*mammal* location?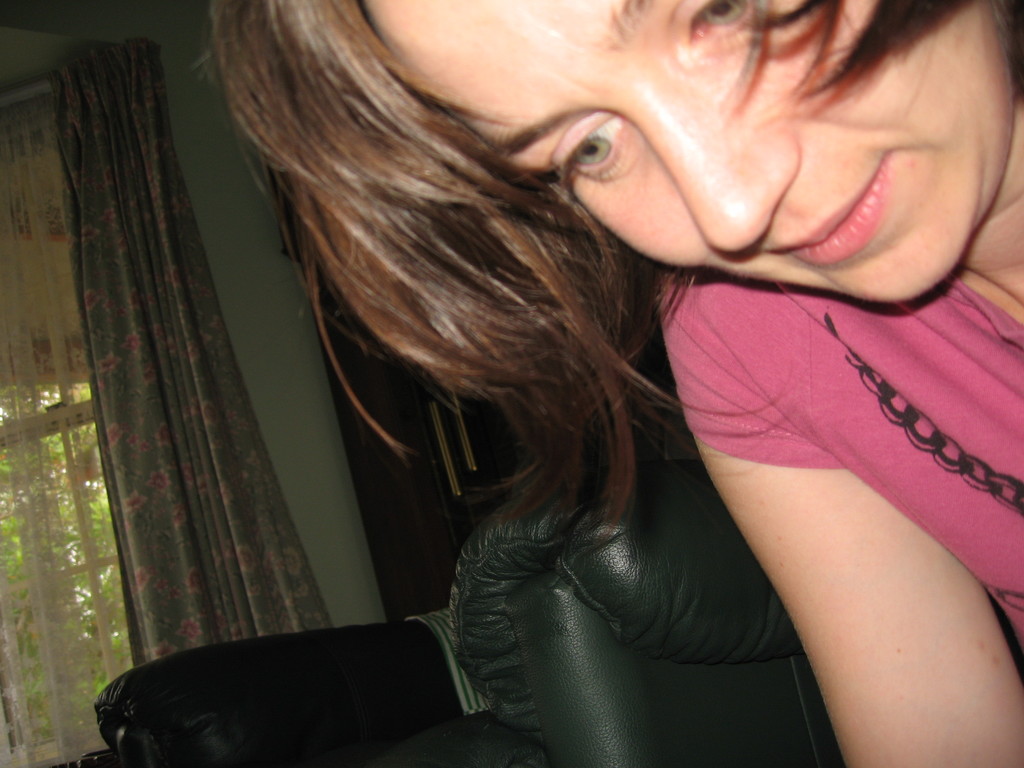
<bbox>135, 0, 1019, 733</bbox>
